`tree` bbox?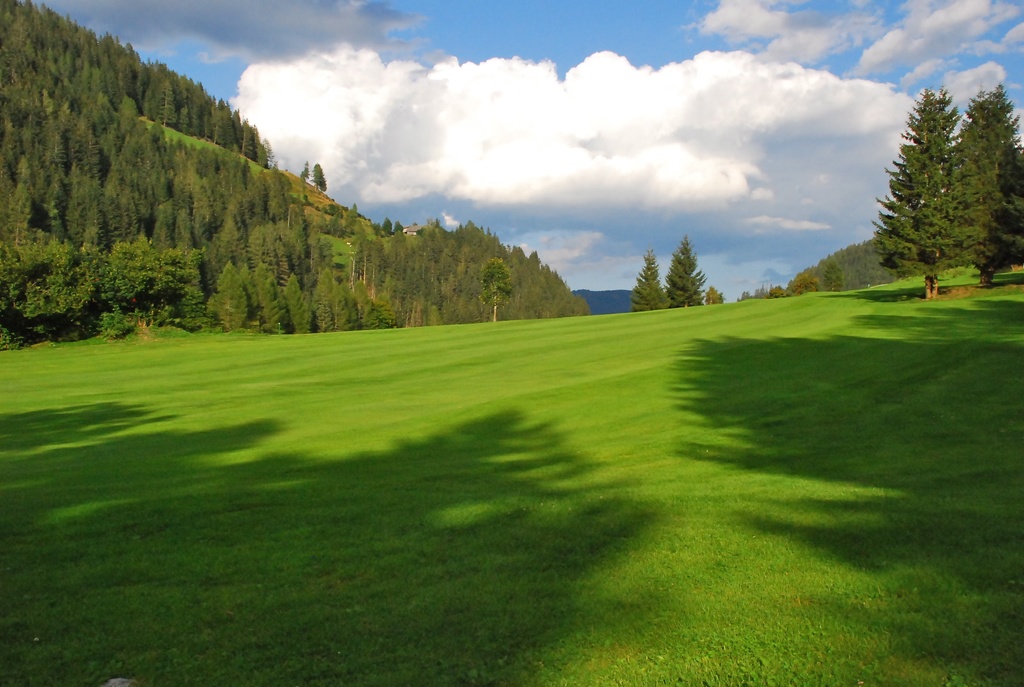
<bbox>630, 253, 674, 312</bbox>
